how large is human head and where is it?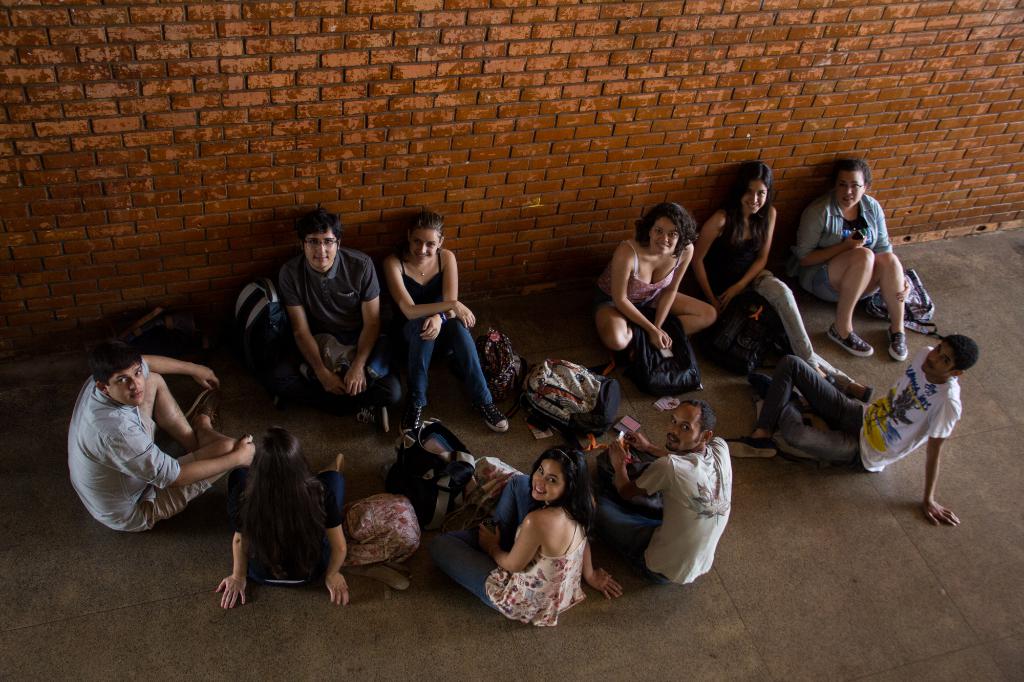
Bounding box: crop(729, 164, 770, 214).
